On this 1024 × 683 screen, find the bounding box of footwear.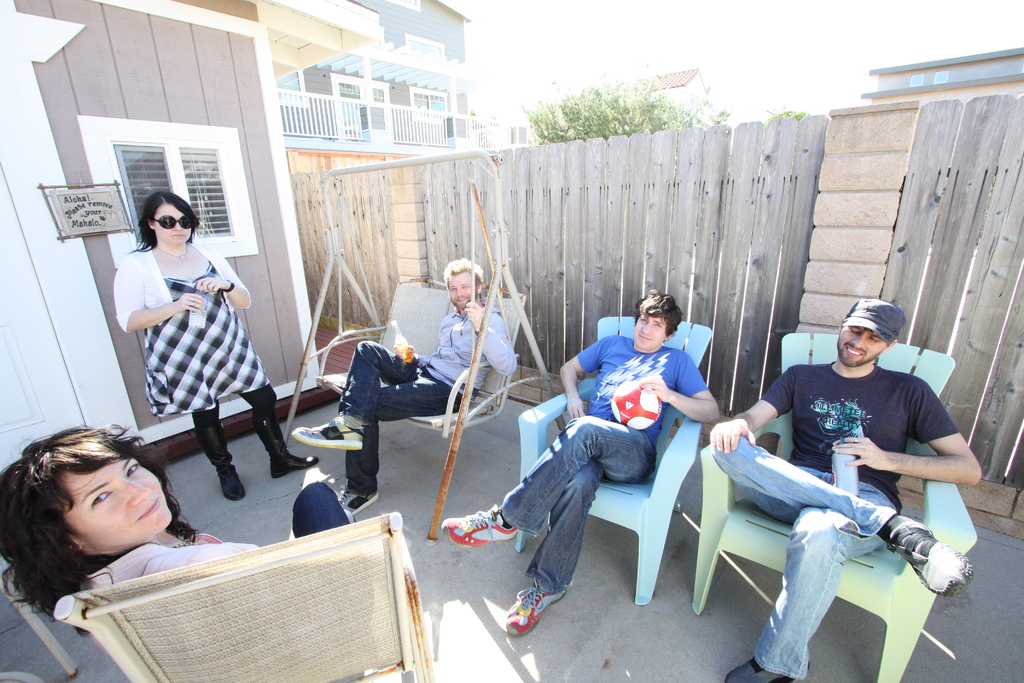
Bounding box: Rect(340, 486, 378, 515).
